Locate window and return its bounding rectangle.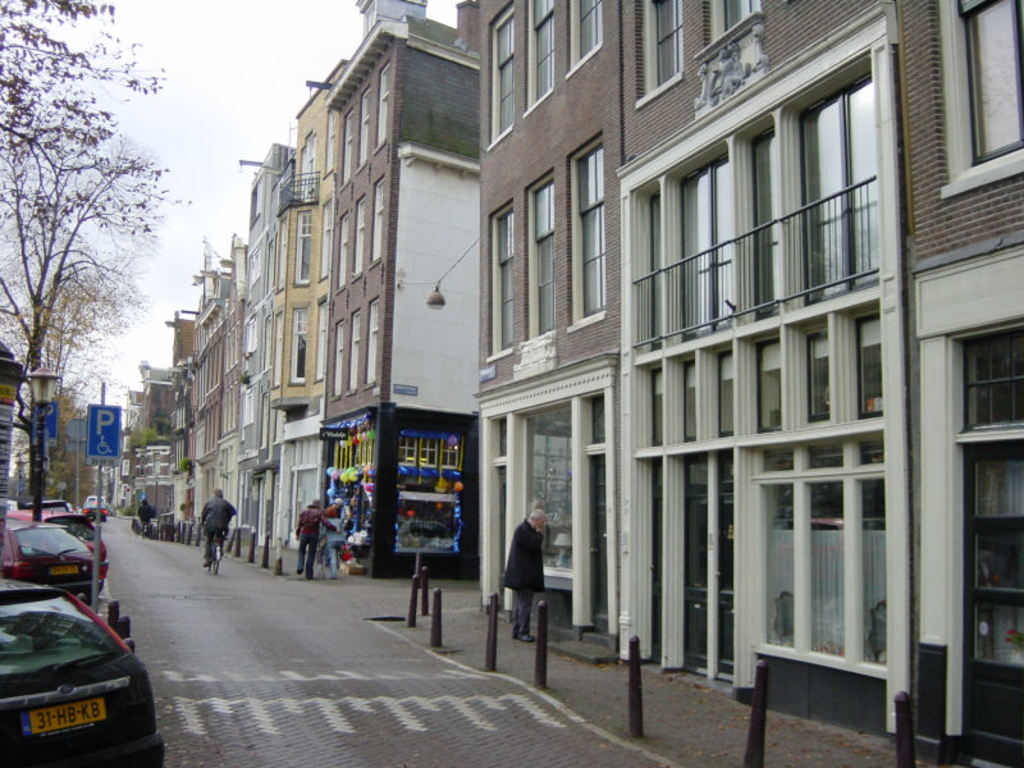
l=370, t=173, r=387, b=269.
